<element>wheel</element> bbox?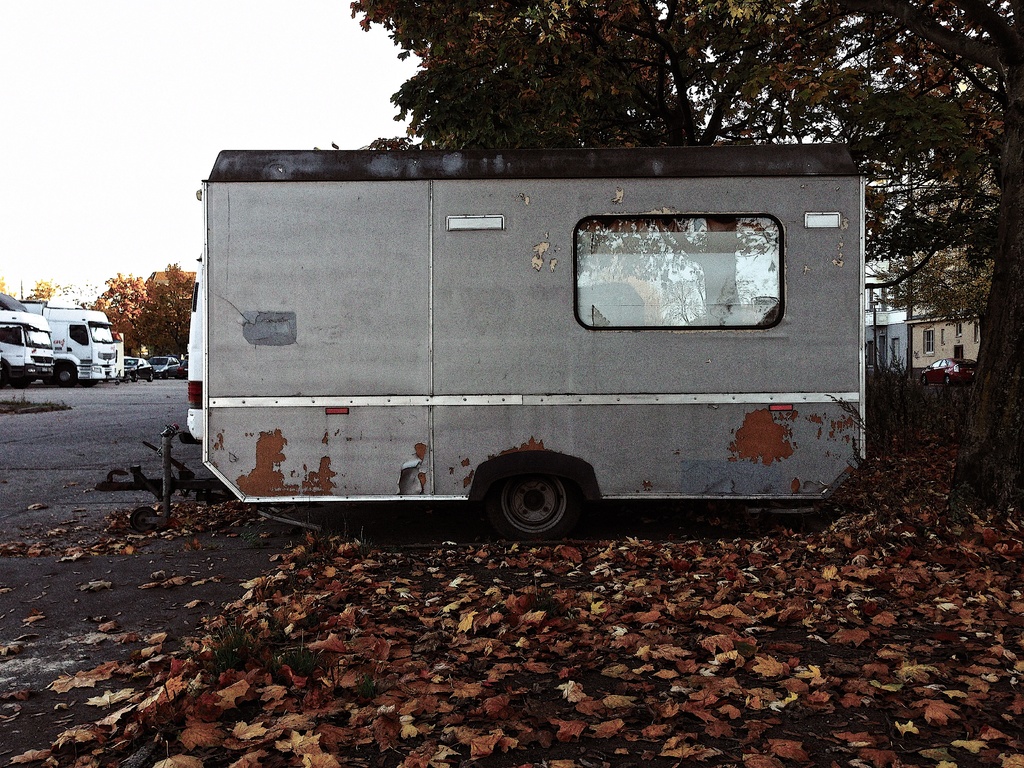
(145, 370, 154, 382)
